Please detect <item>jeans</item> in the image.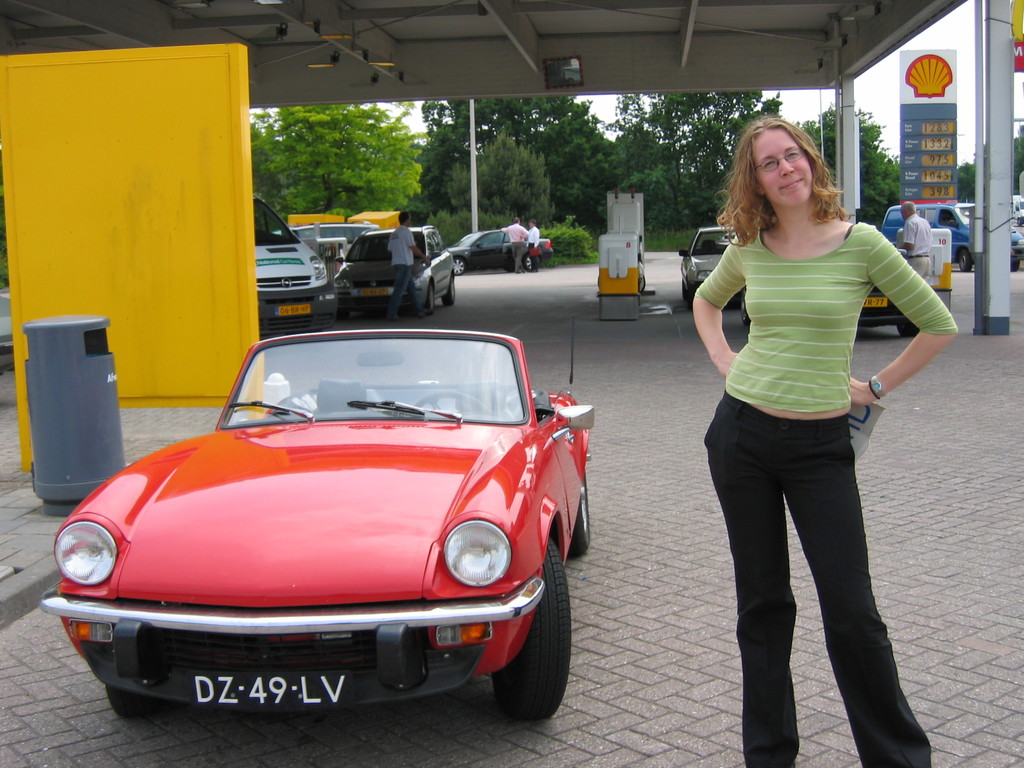
detection(712, 426, 931, 745).
